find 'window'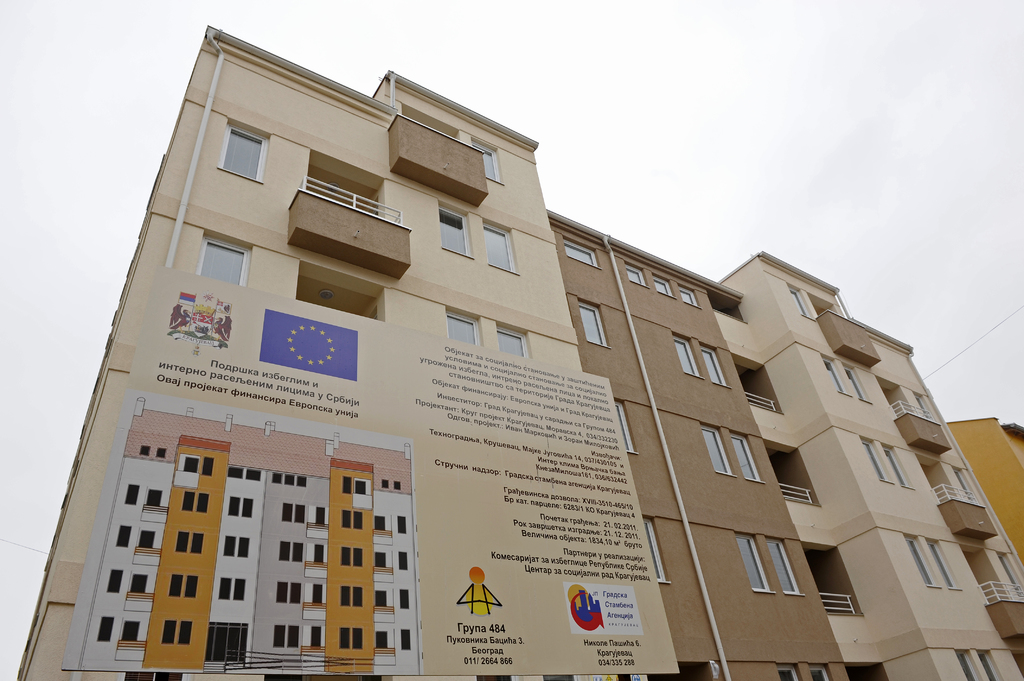
pyautogui.locateOnScreen(852, 371, 865, 397)
